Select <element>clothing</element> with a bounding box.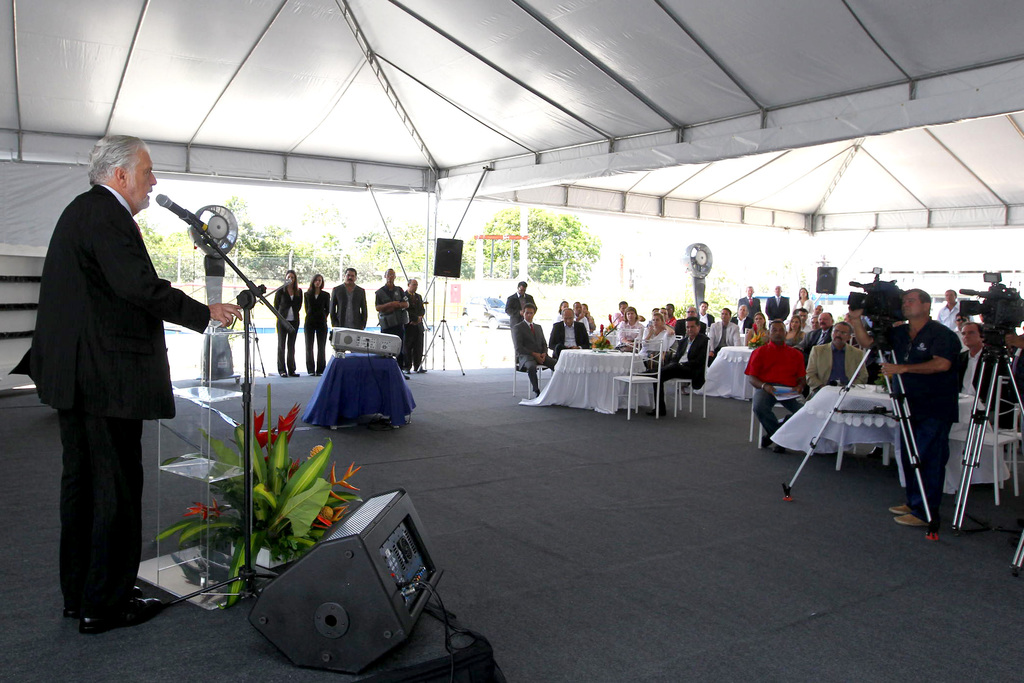
crop(705, 315, 741, 356).
